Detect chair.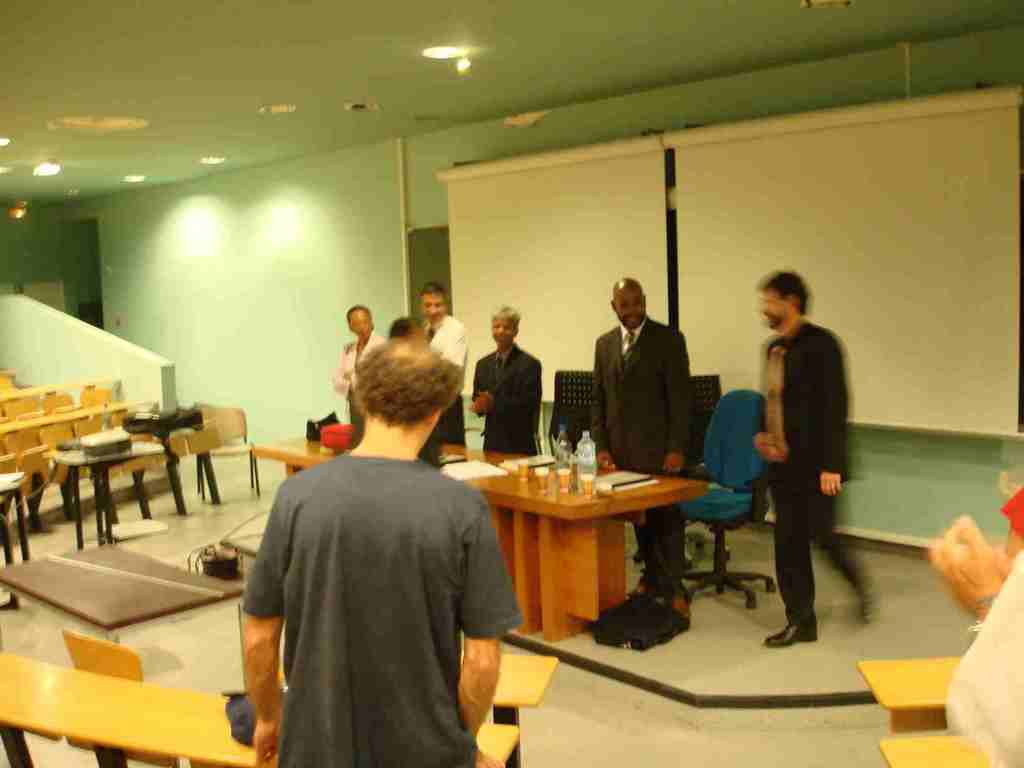
Detected at BBox(3, 429, 54, 534).
